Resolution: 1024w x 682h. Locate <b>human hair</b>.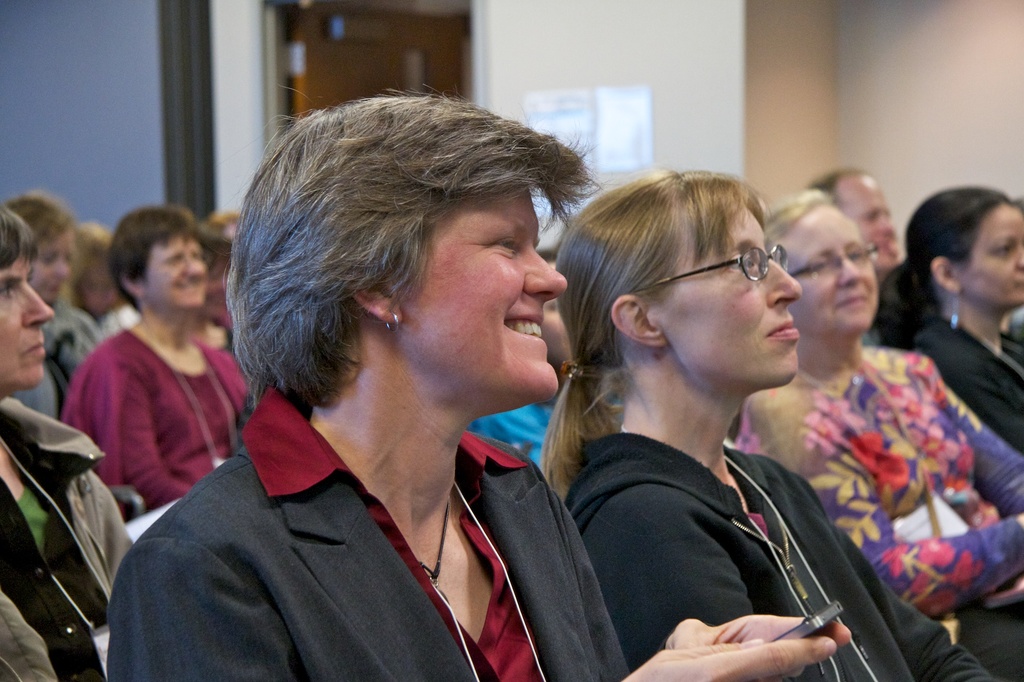
box(0, 194, 71, 241).
